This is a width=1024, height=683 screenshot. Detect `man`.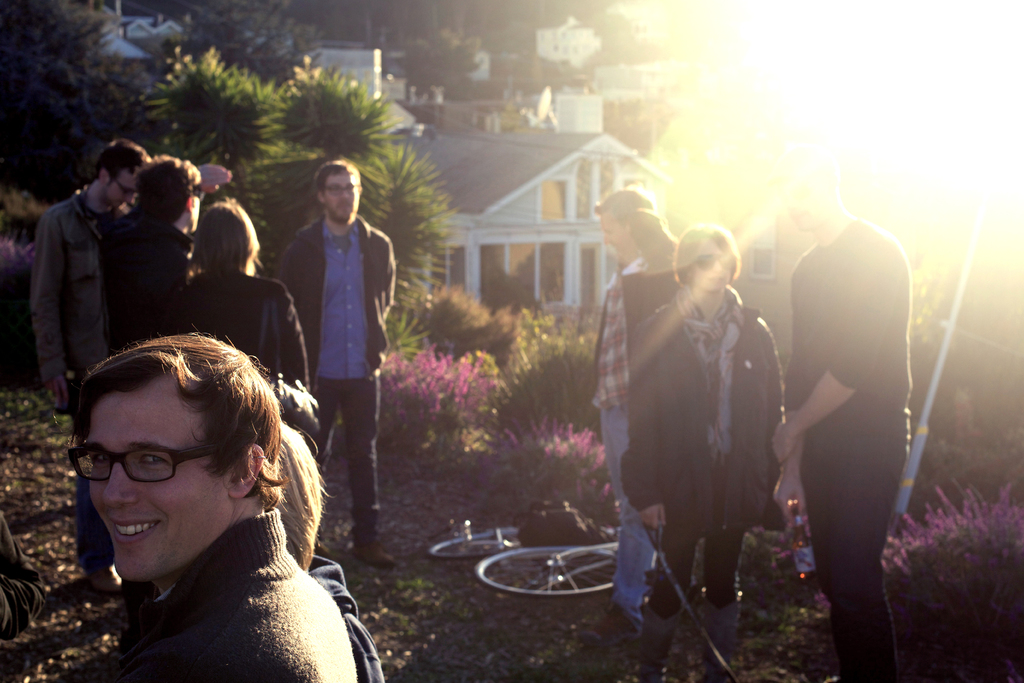
(779,176,907,682).
